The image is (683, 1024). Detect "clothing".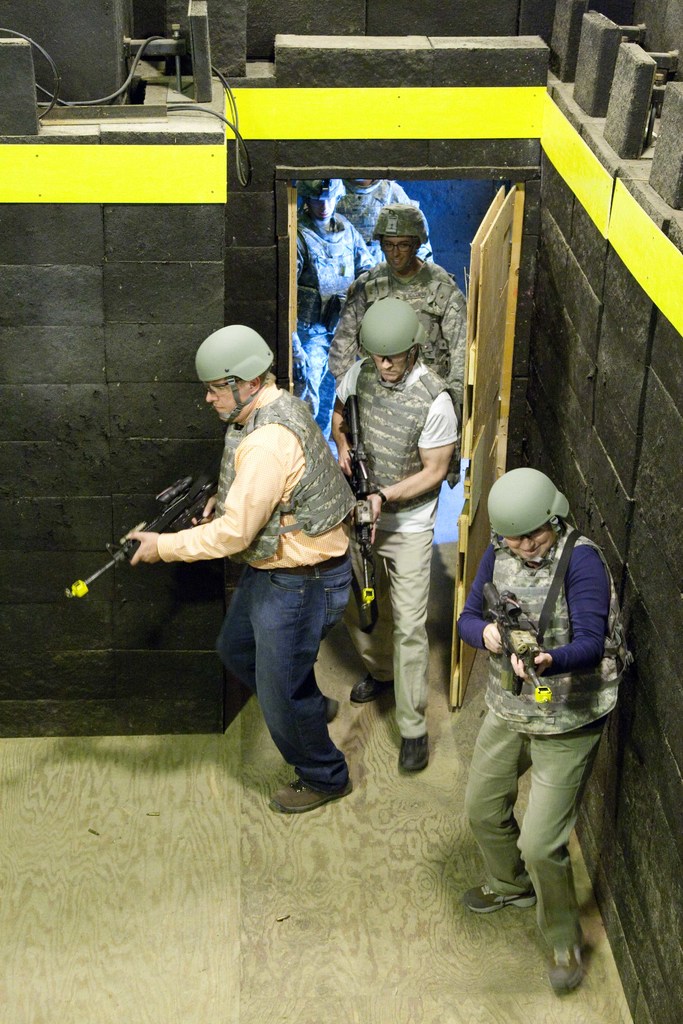
Detection: [left=324, top=354, right=460, bottom=735].
